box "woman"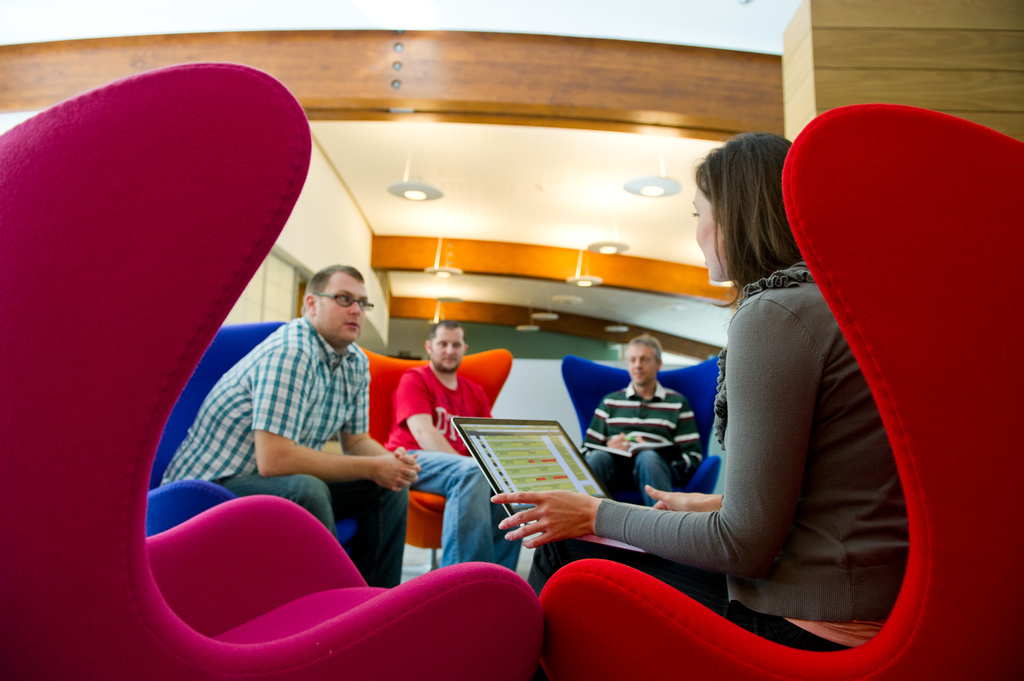
574/127/899/680
